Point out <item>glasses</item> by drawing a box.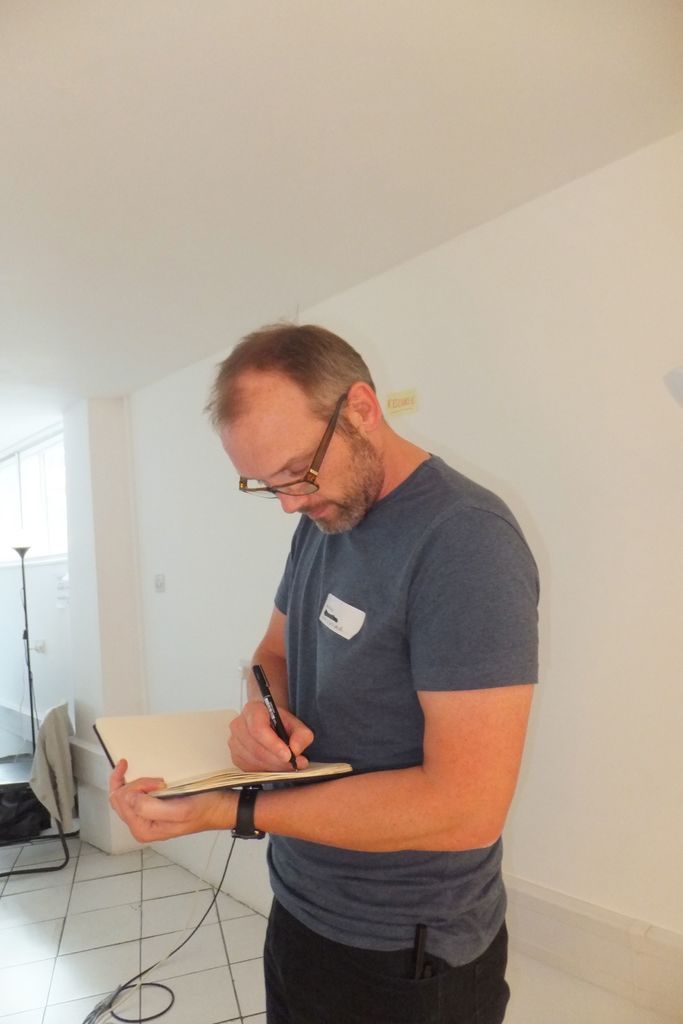
[236,390,346,500].
